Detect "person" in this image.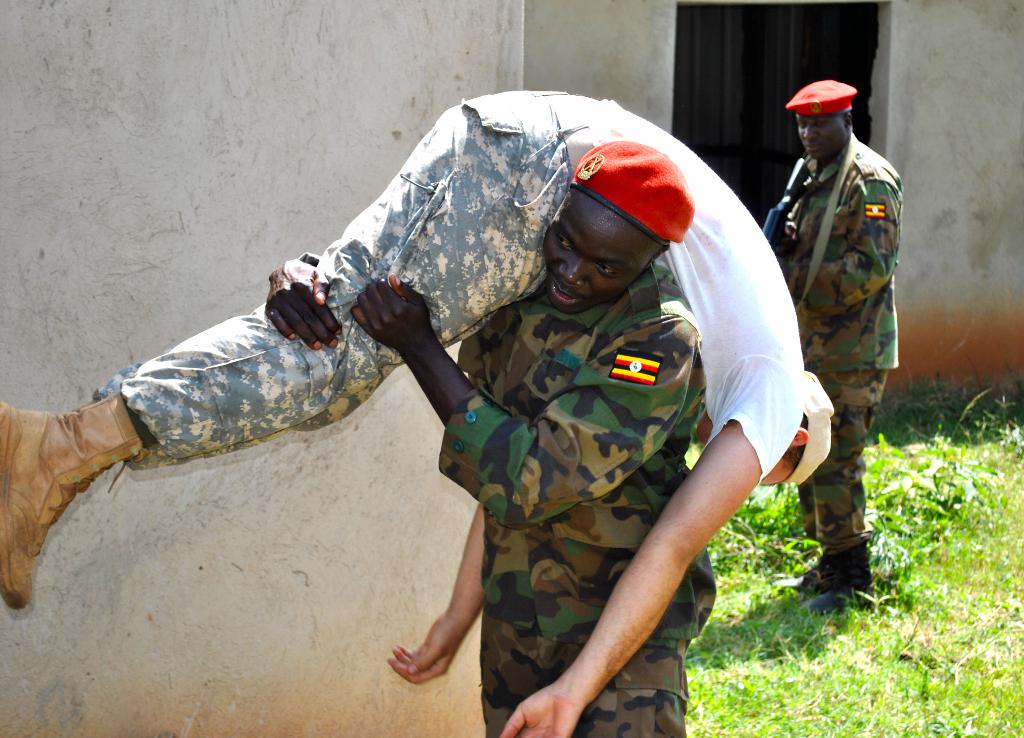
Detection: x1=265, y1=143, x2=725, y2=737.
